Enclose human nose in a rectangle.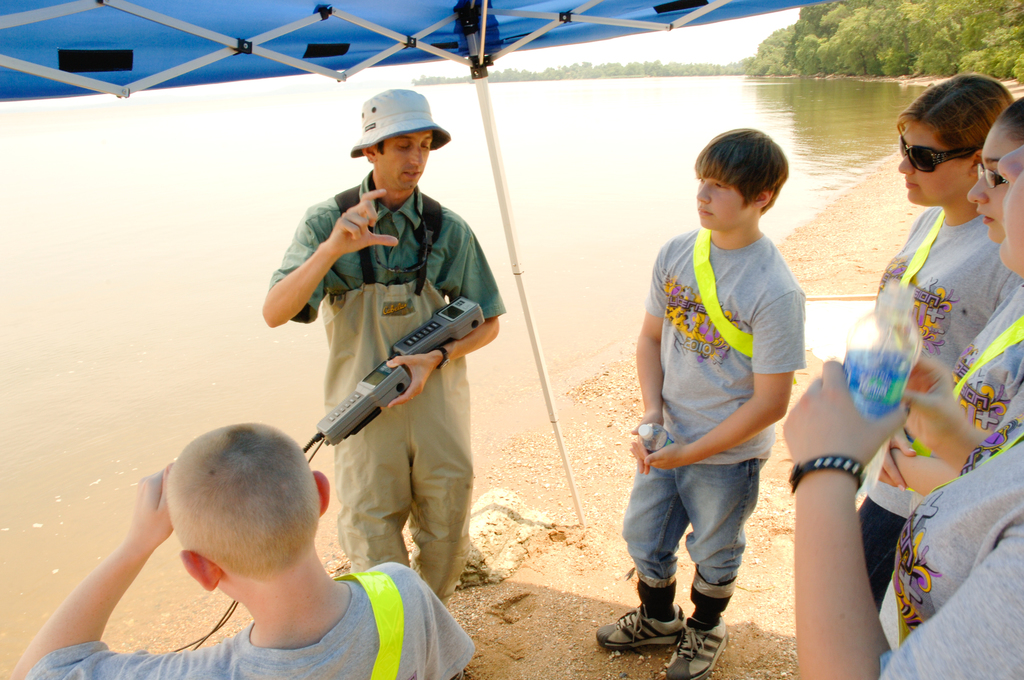
[410, 144, 421, 165].
